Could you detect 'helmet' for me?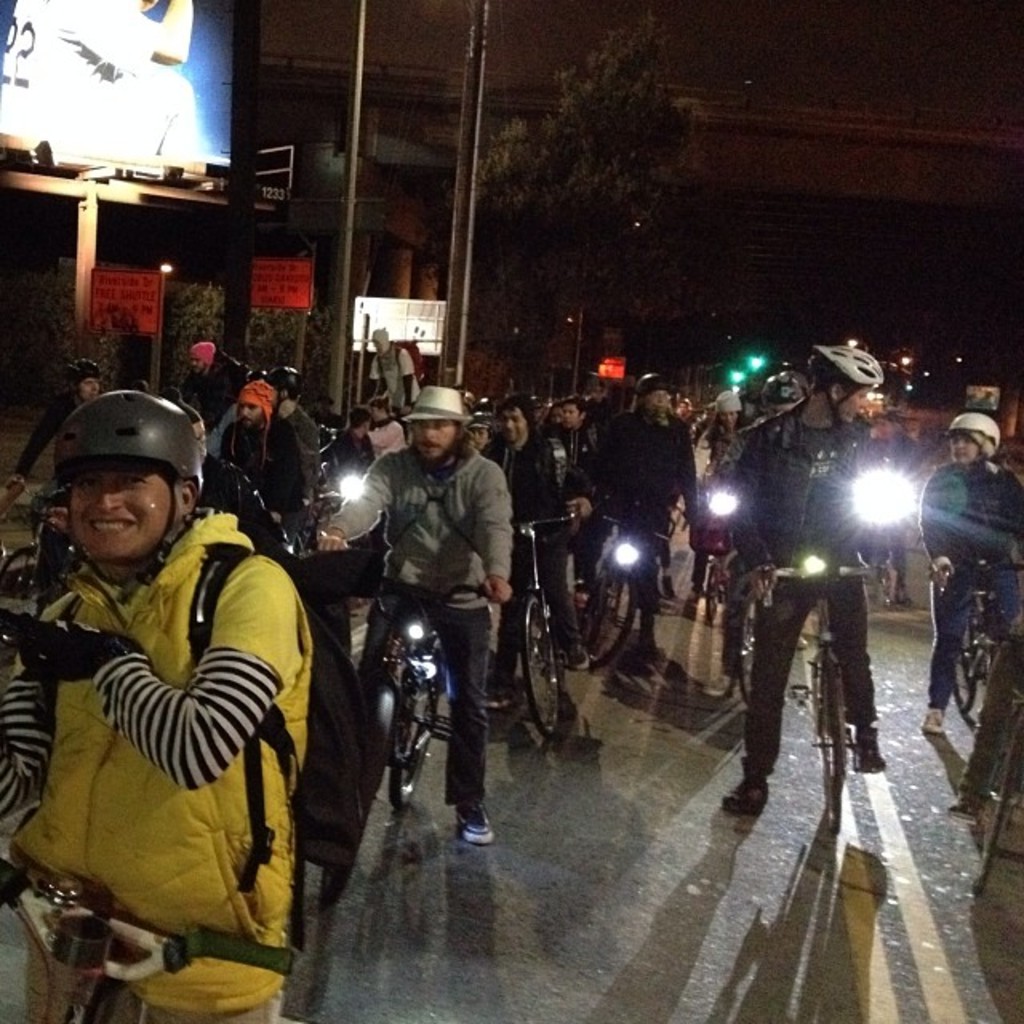
Detection result: locate(470, 410, 496, 438).
